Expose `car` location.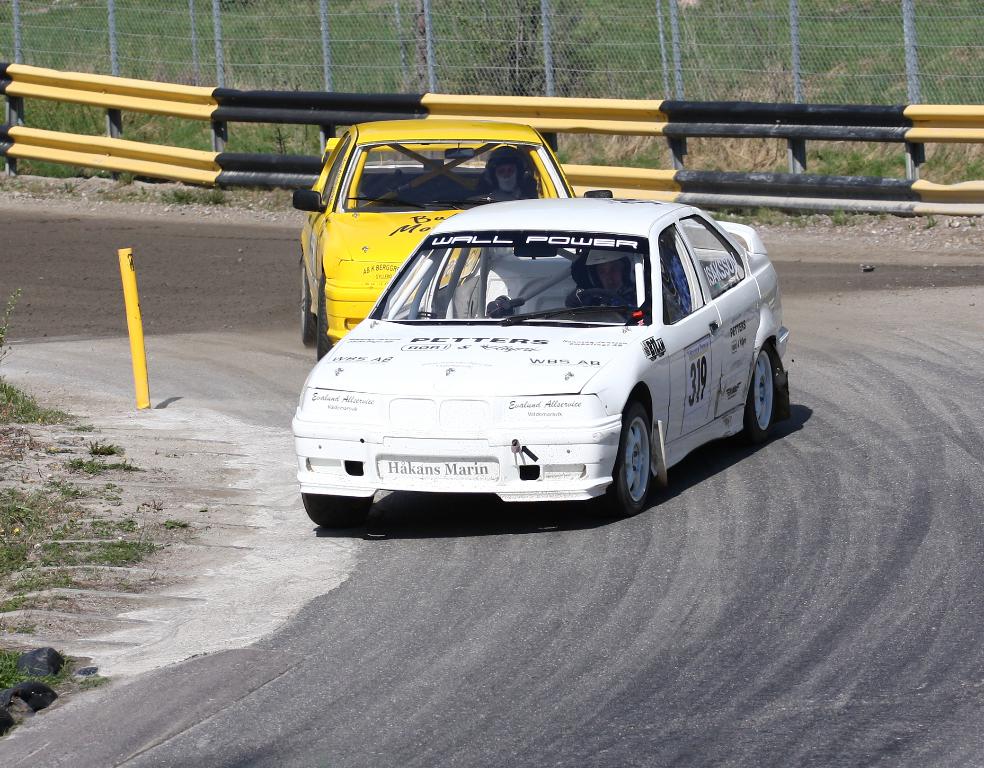
Exposed at (300, 117, 581, 370).
